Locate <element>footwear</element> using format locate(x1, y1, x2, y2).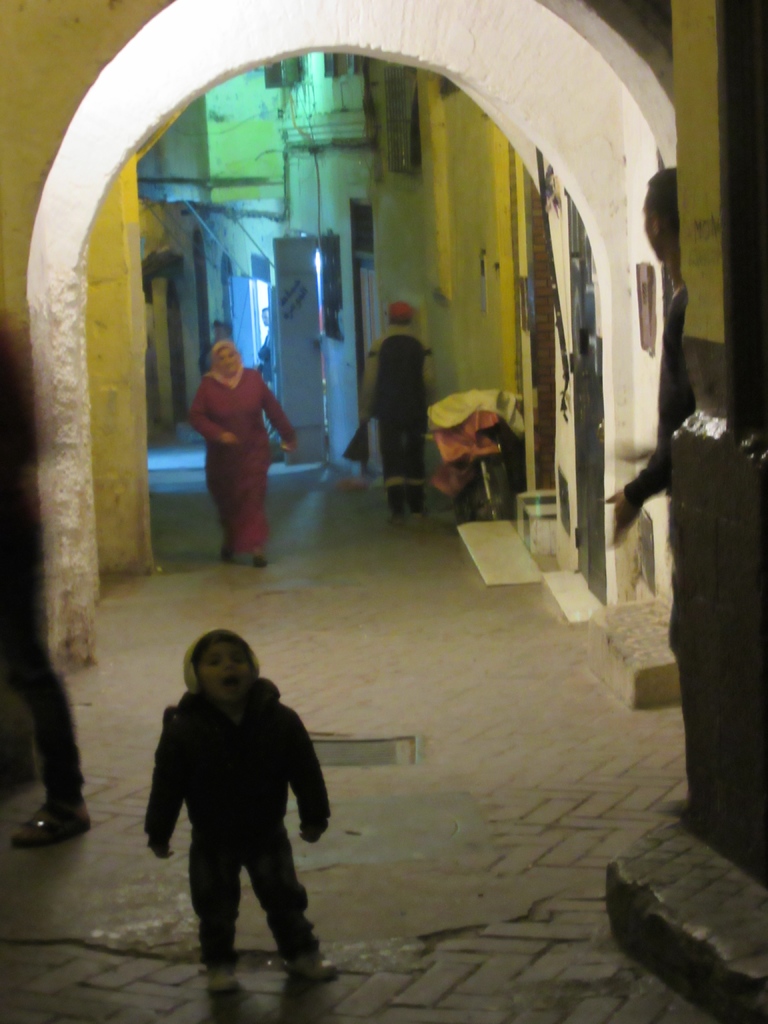
locate(410, 509, 420, 521).
